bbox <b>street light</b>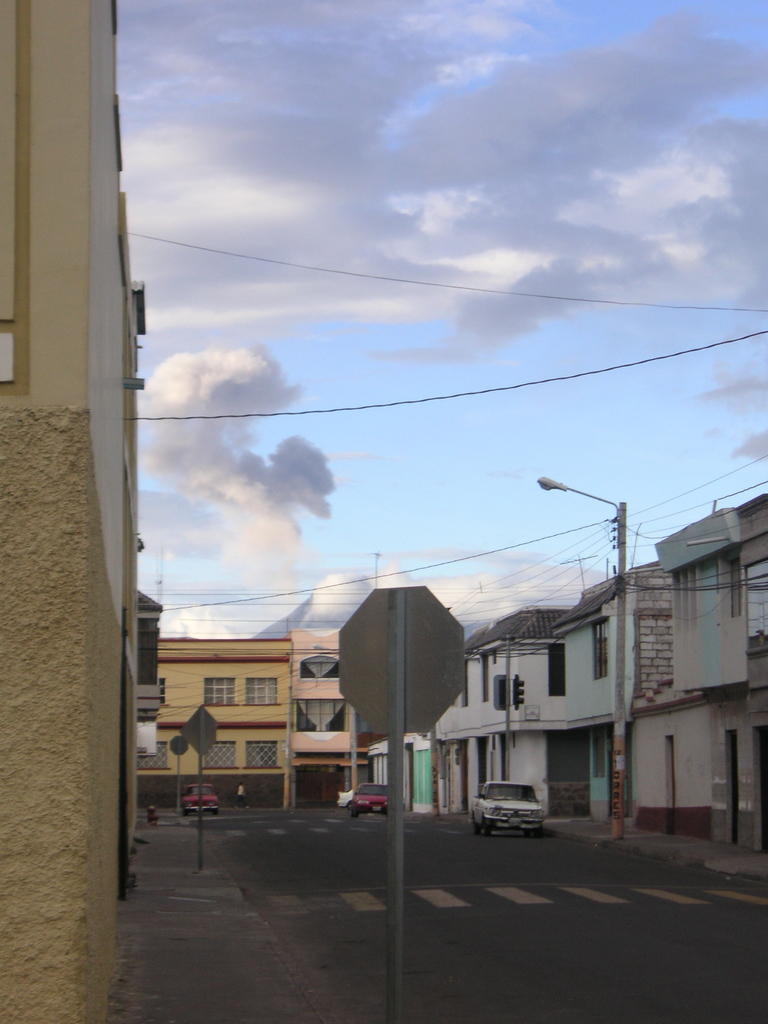
pyautogui.locateOnScreen(540, 475, 634, 828)
